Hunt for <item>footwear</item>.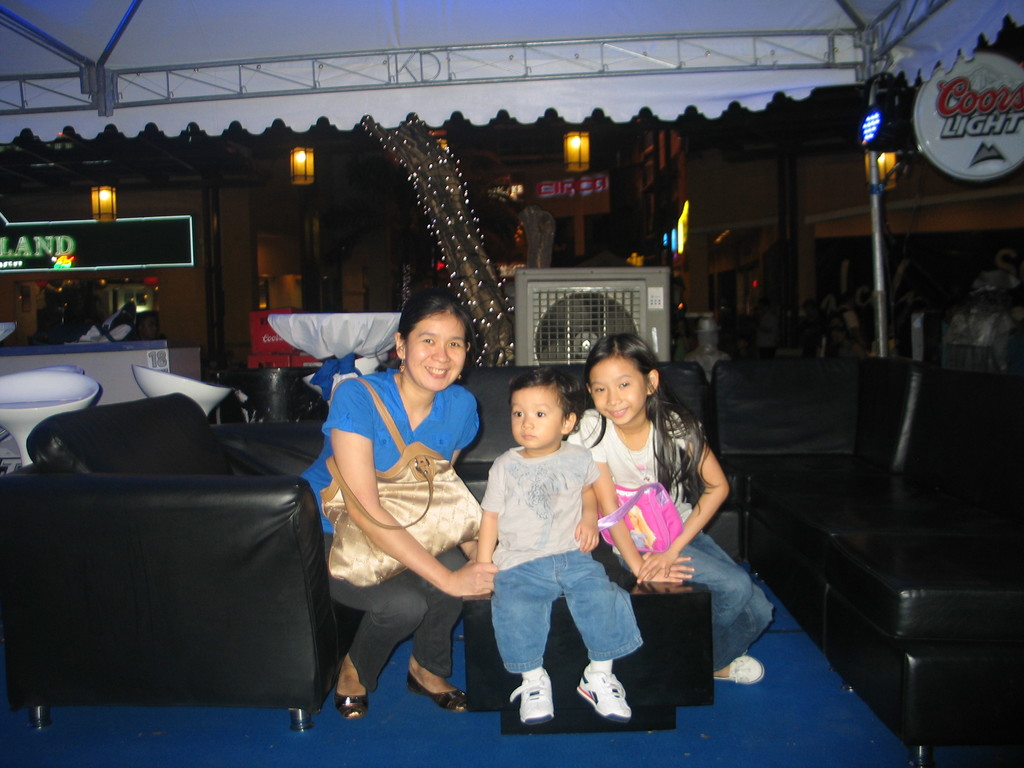
Hunted down at 511:657:550:725.
